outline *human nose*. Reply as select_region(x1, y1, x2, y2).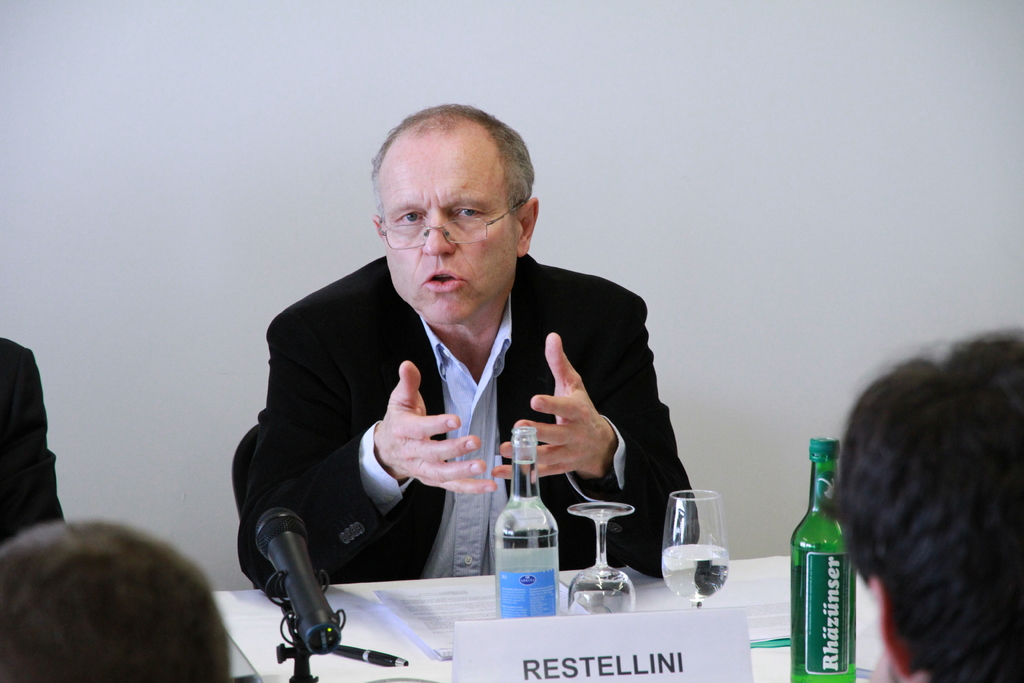
select_region(421, 218, 458, 254).
